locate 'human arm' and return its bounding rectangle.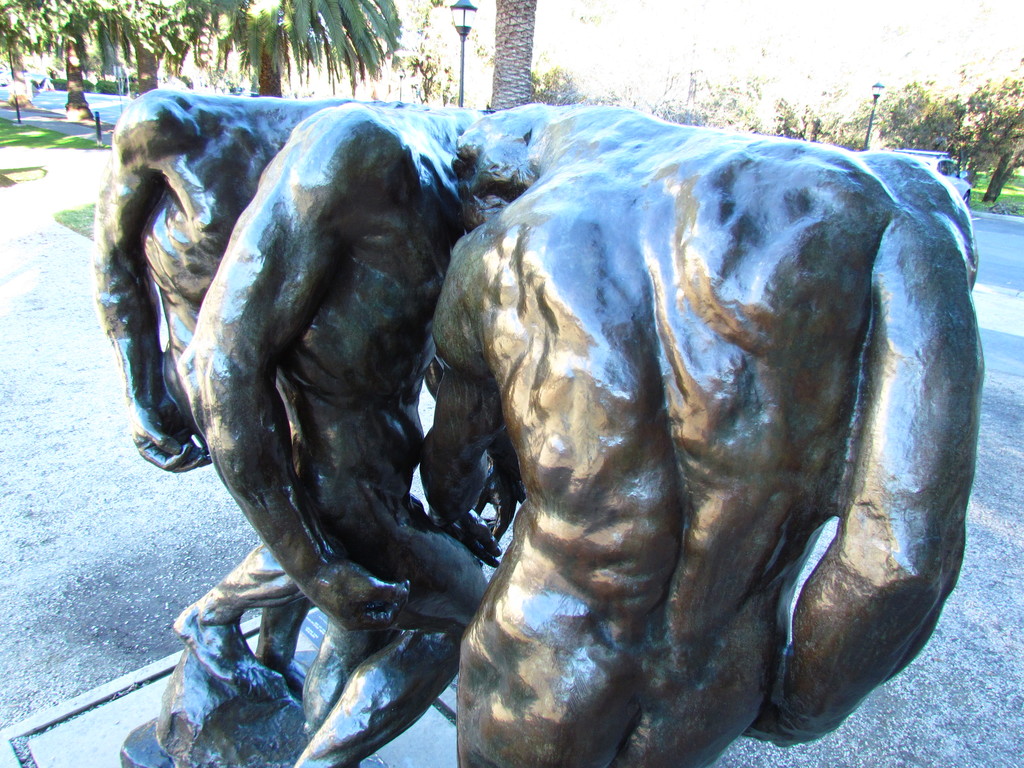
x1=82 y1=79 x2=225 y2=474.
